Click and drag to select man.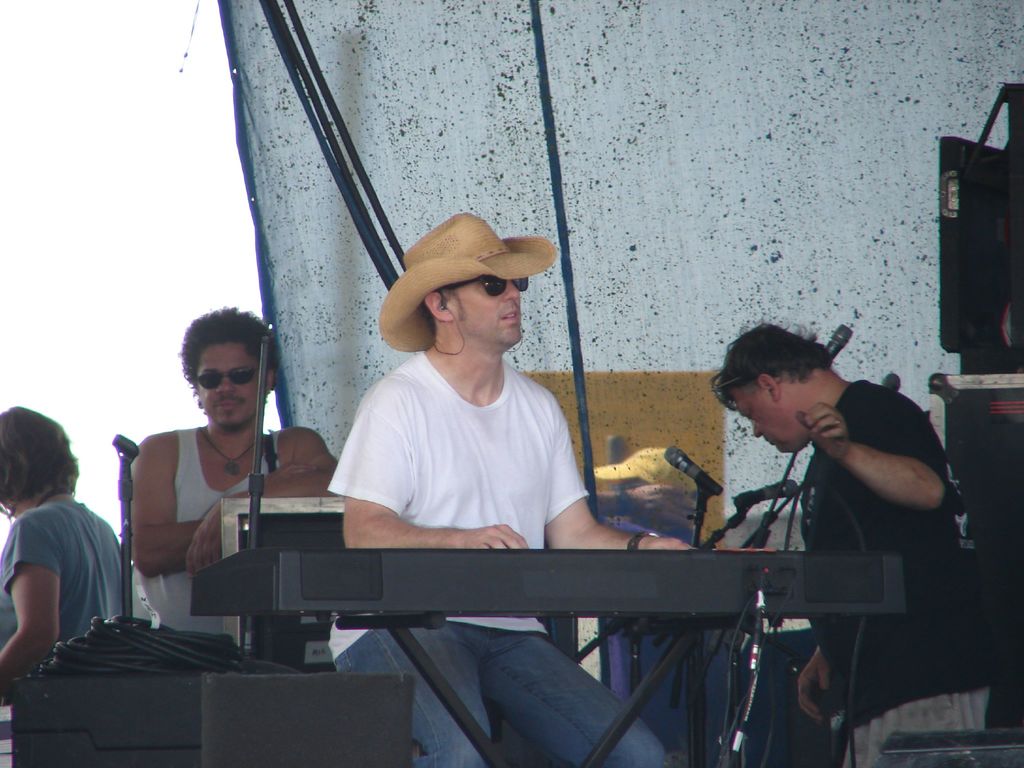
Selection: pyautogui.locateOnScreen(681, 306, 967, 708).
